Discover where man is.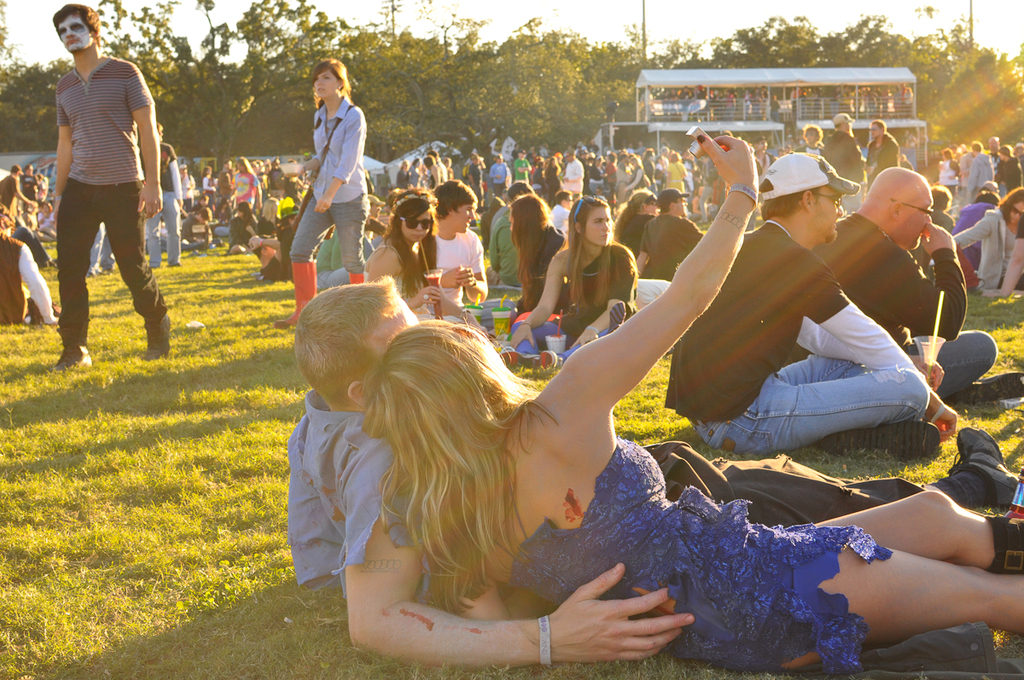
Discovered at <box>46,0,186,360</box>.
